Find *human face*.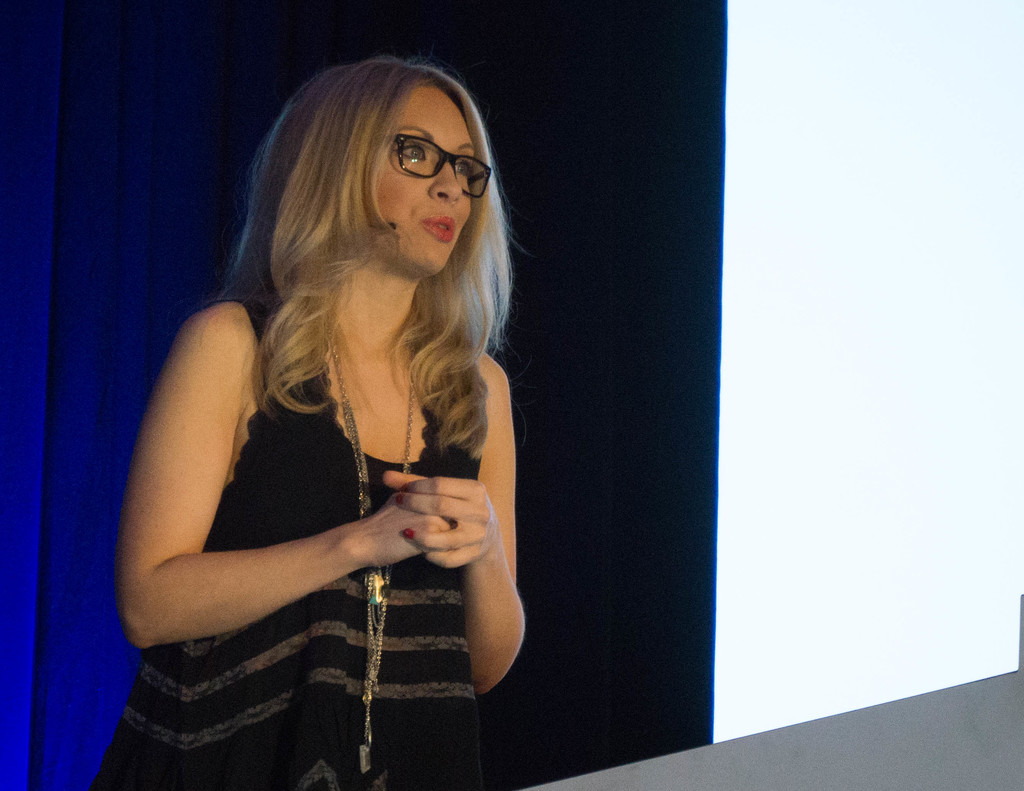
BBox(375, 88, 476, 269).
